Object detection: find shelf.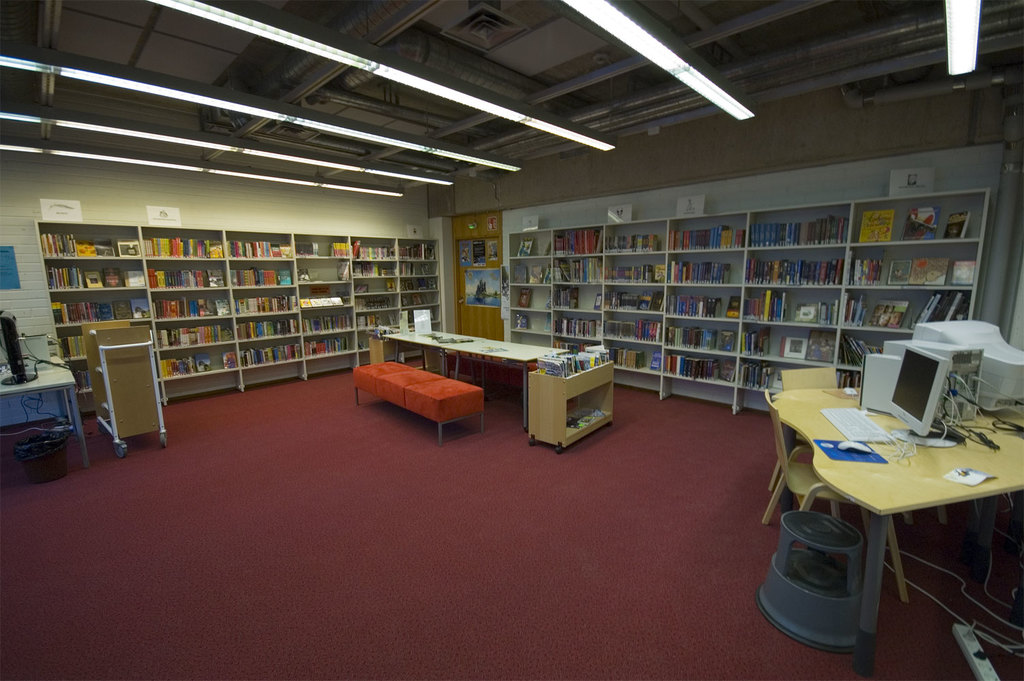
locate(236, 317, 298, 343).
